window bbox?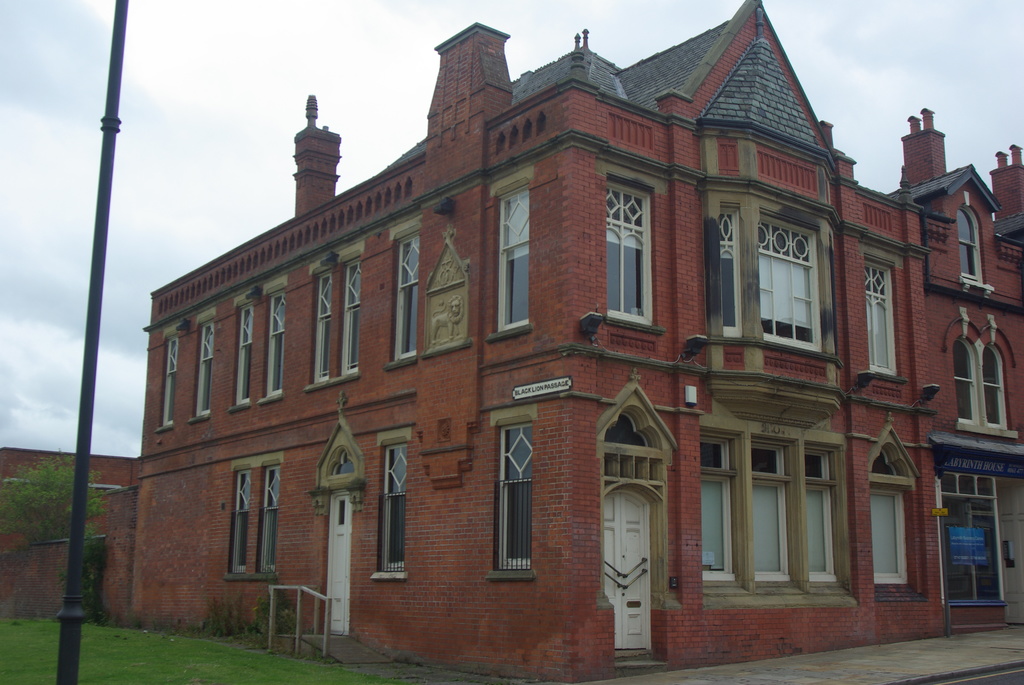
x1=252, y1=452, x2=292, y2=585
